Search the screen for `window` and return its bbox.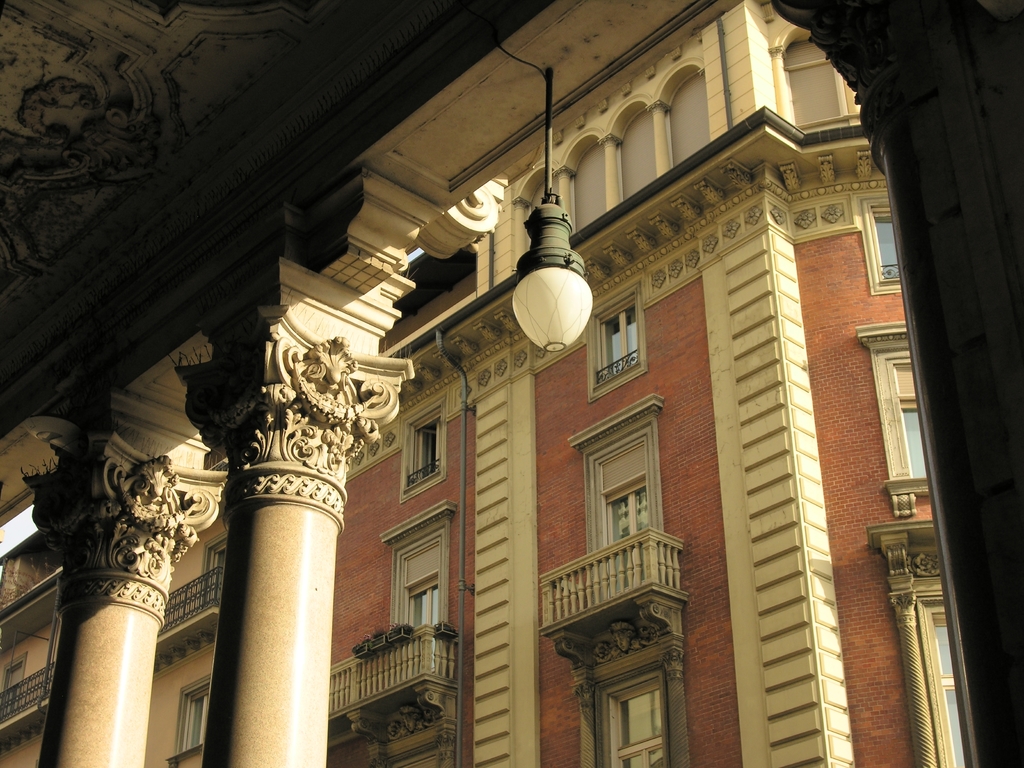
Found: <box>402,401,445,487</box>.
